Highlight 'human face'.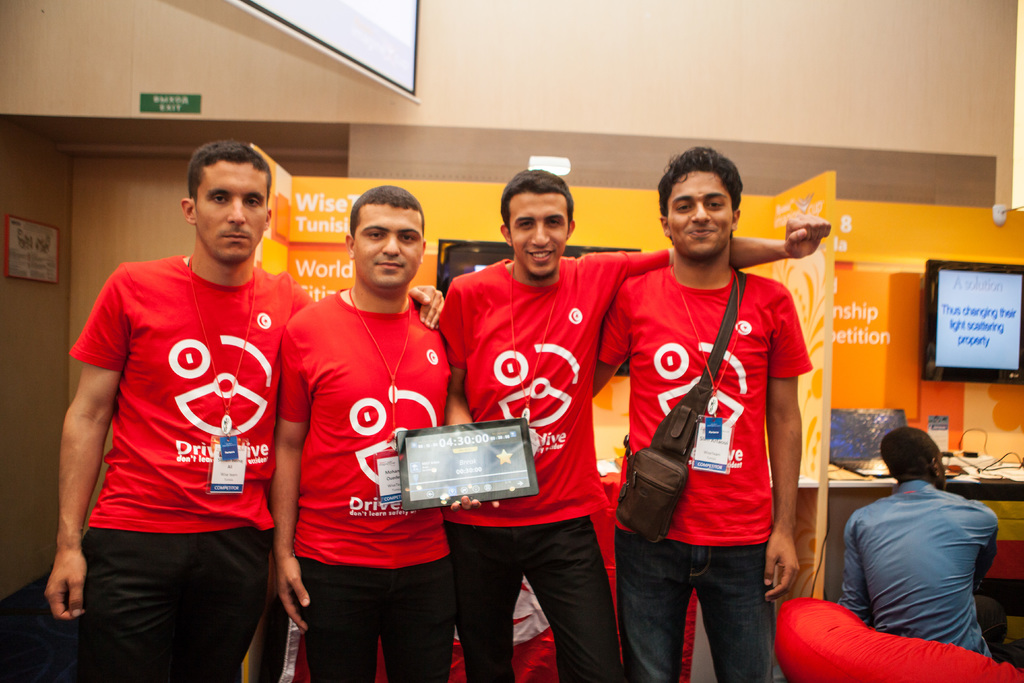
Highlighted region: [x1=936, y1=450, x2=948, y2=489].
